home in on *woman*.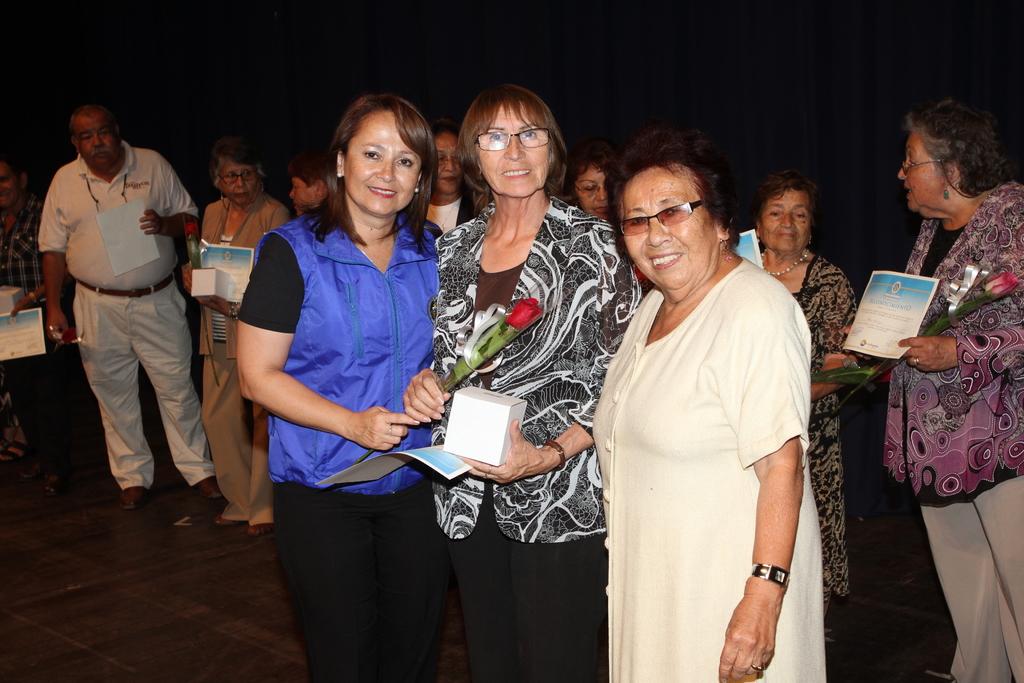
Homed in at [851,82,1020,682].
